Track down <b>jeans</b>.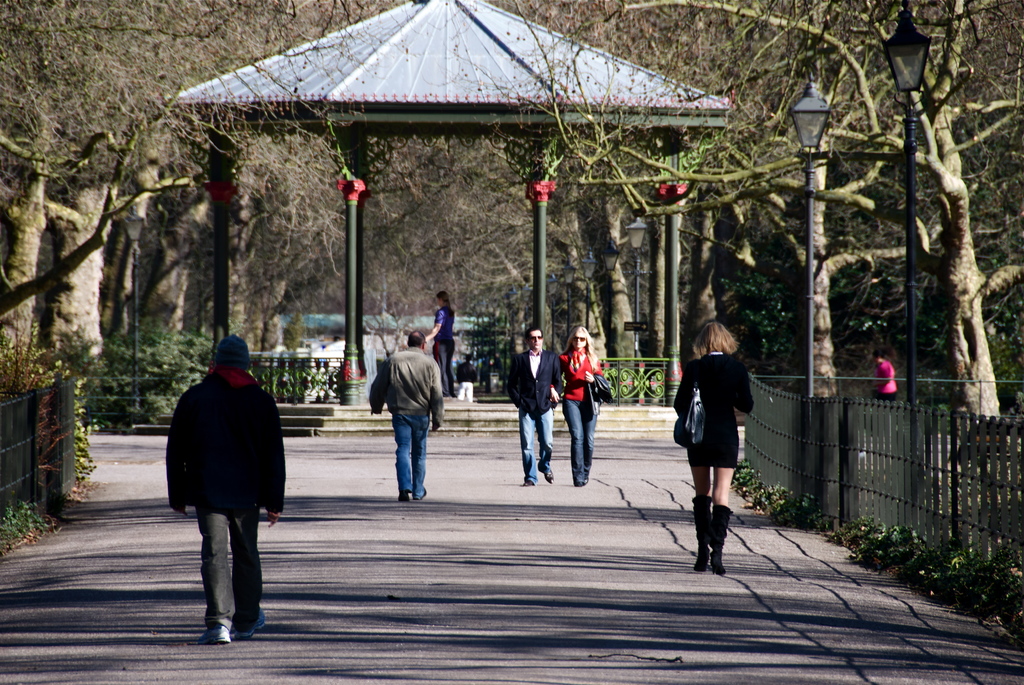
Tracked to [525,405,556,484].
